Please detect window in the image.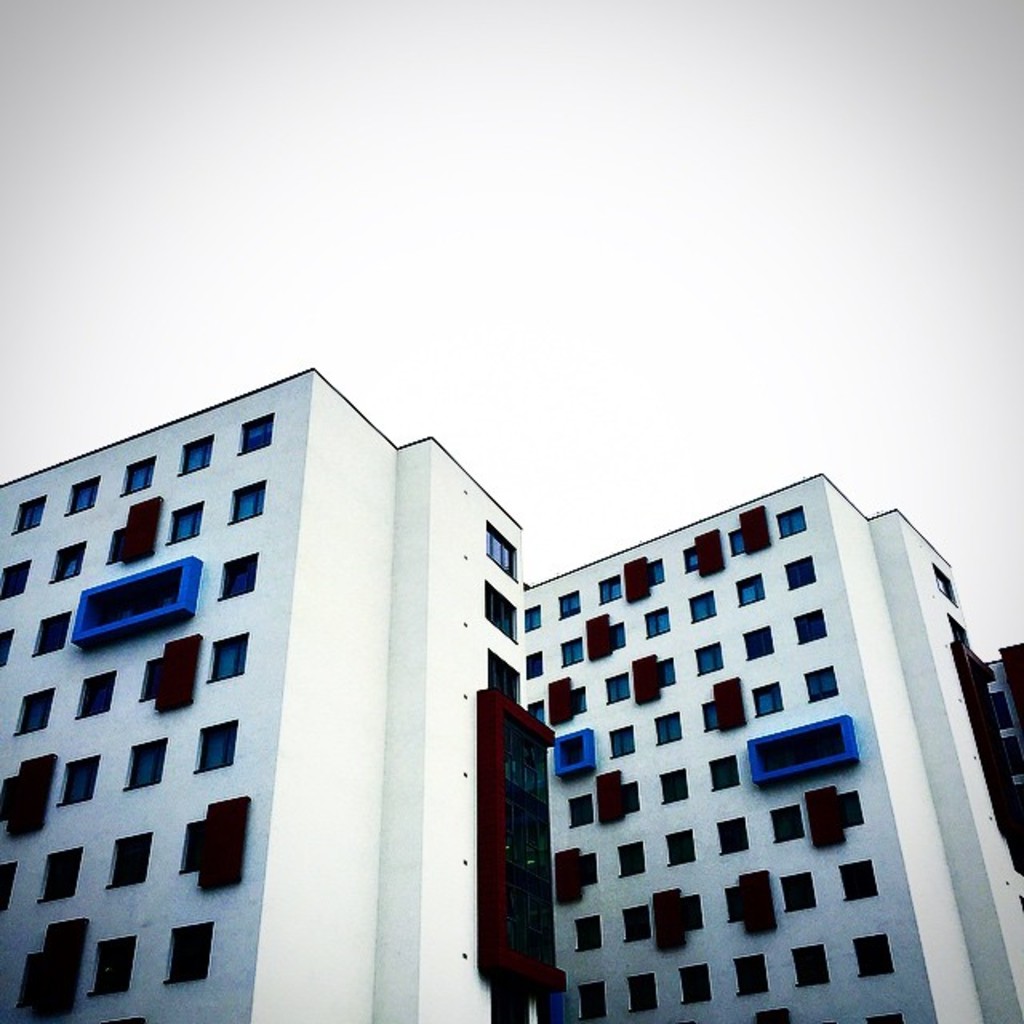
select_region(210, 629, 245, 680).
